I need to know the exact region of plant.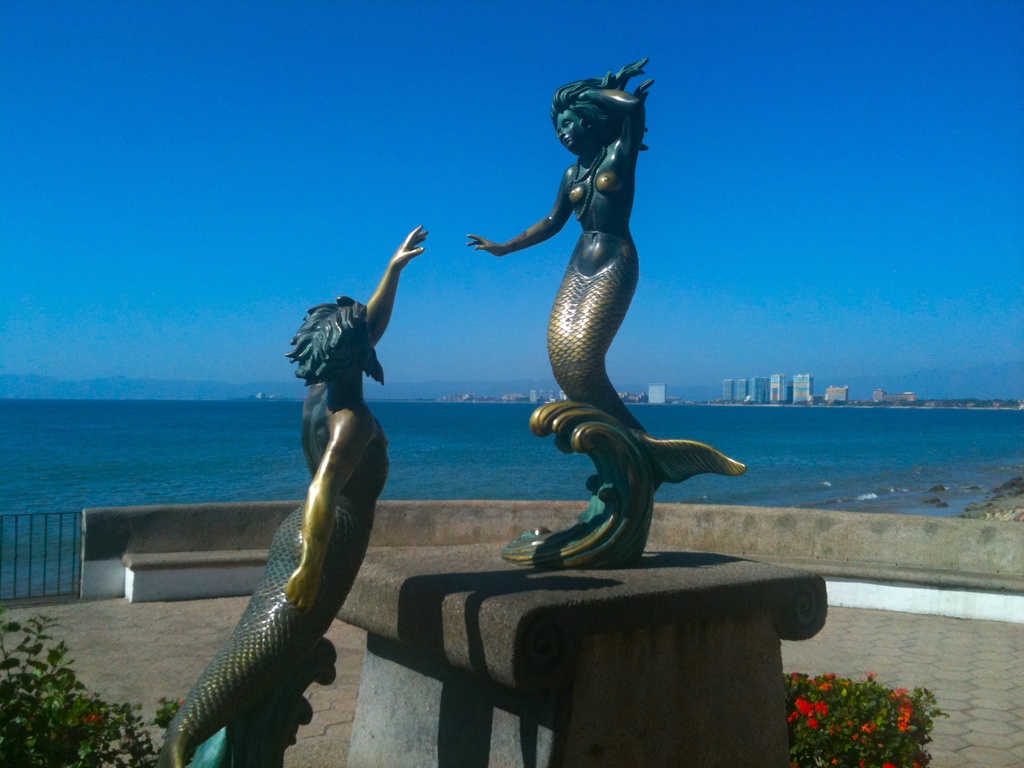
Region: (left=782, top=663, right=950, bottom=767).
